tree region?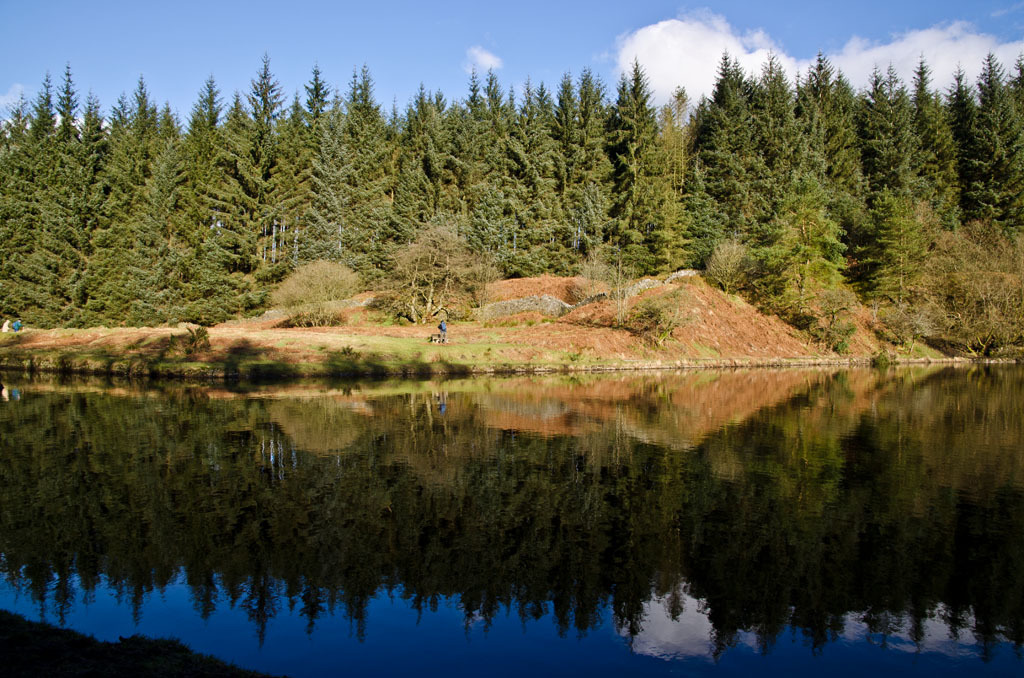
l=0, t=60, r=187, b=330
